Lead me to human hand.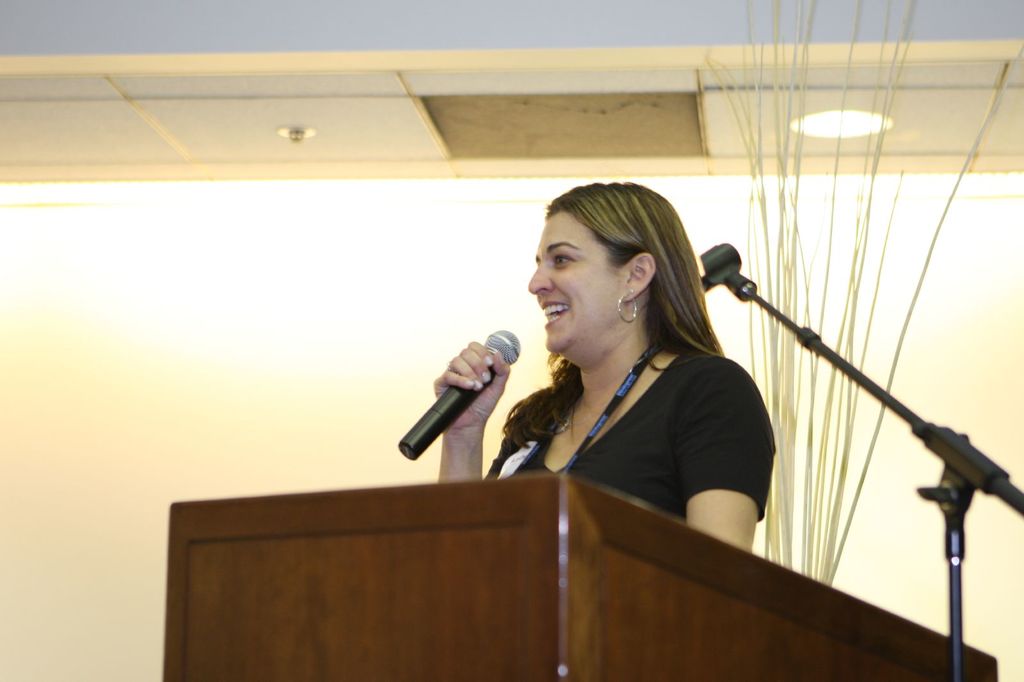
Lead to <region>422, 350, 515, 424</region>.
